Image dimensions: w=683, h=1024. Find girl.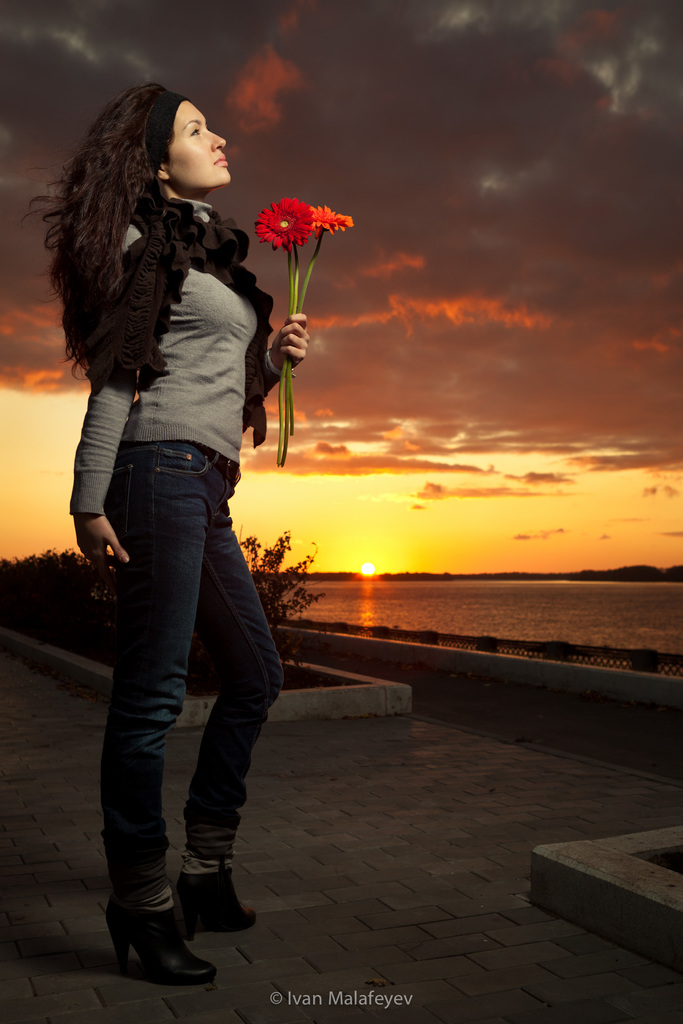
bbox=(21, 78, 309, 986).
